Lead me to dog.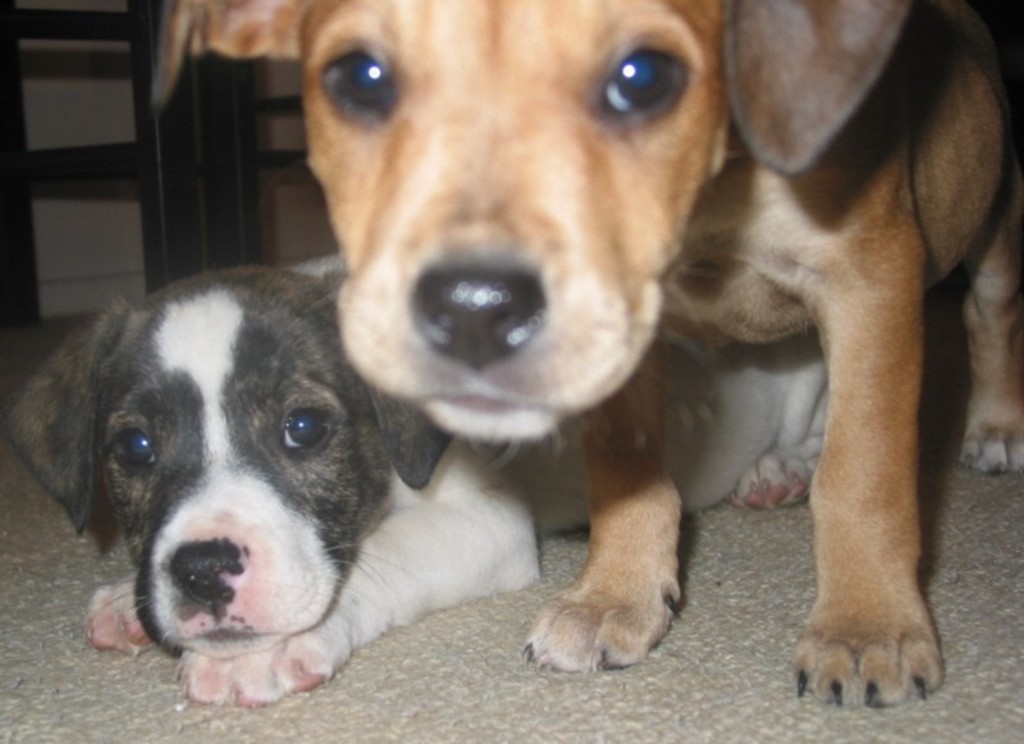
Lead to {"x1": 148, "y1": 0, "x2": 1018, "y2": 702}.
